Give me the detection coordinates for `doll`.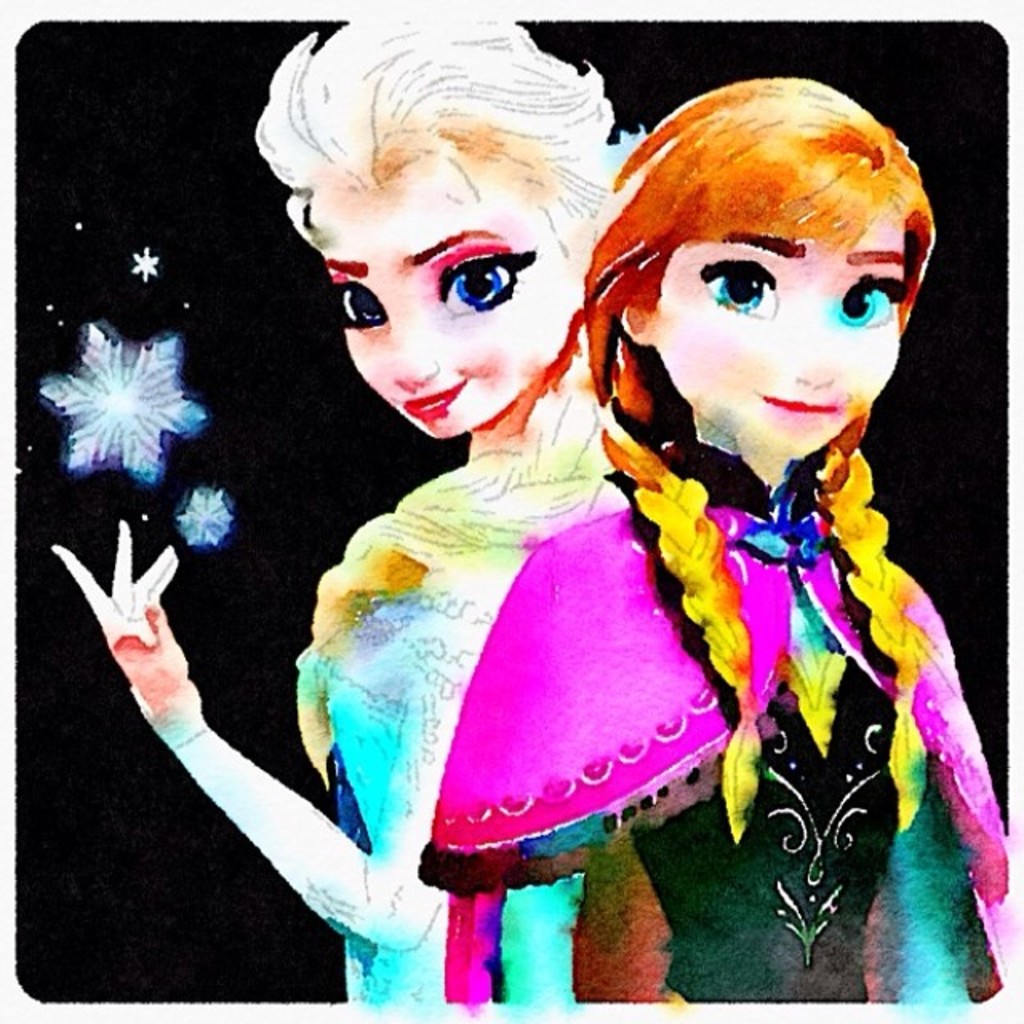
x1=56, y1=2, x2=645, y2=1005.
